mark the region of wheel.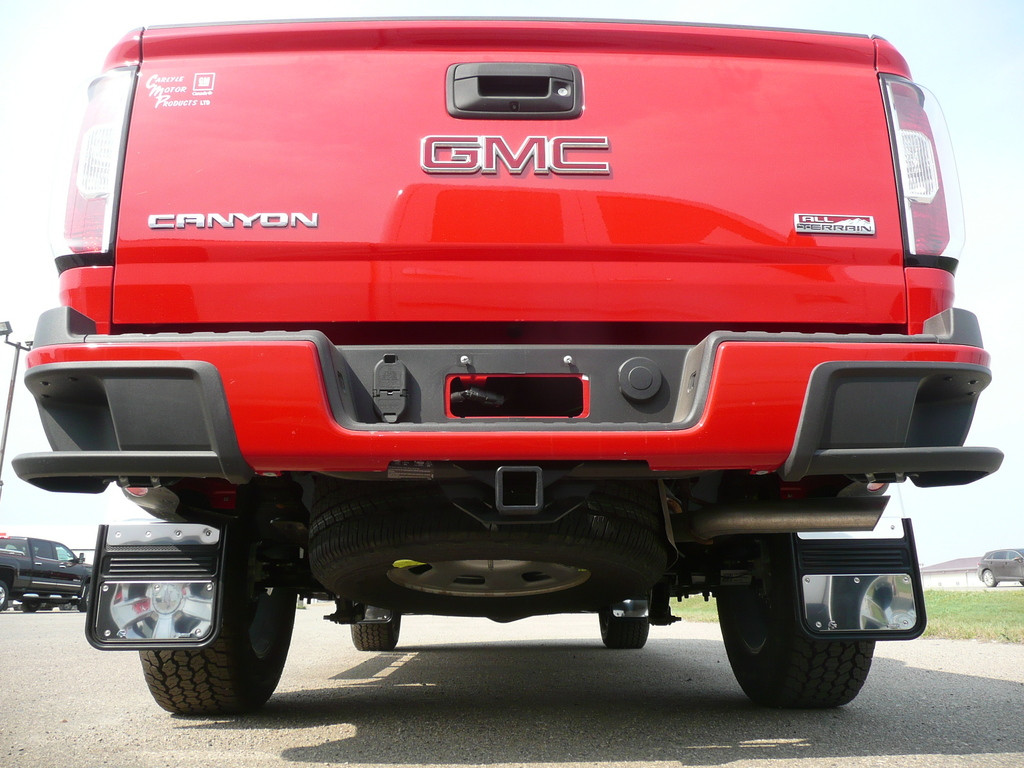
Region: 0/582/8/610.
